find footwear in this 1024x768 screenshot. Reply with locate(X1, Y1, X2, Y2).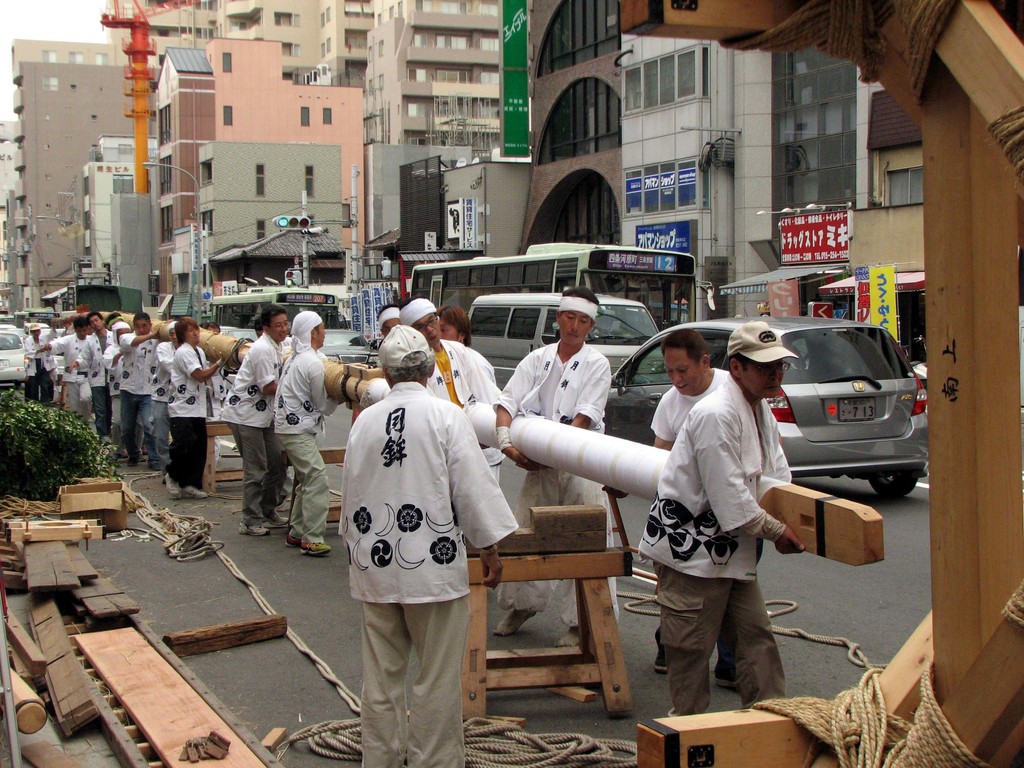
locate(184, 484, 215, 499).
